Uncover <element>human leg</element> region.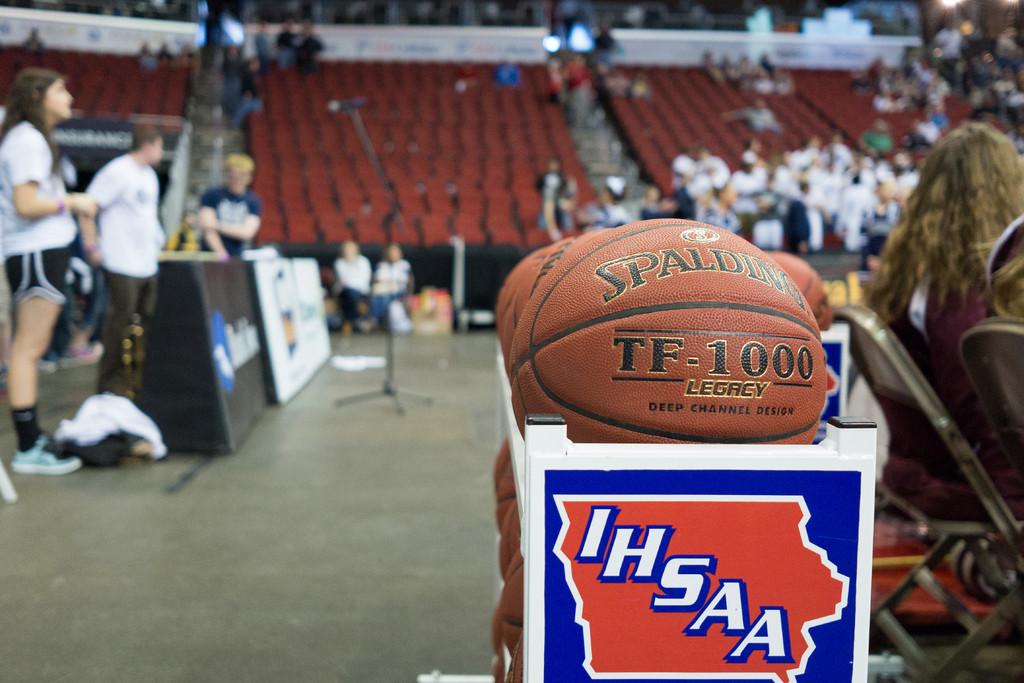
Uncovered: [x1=145, y1=248, x2=161, y2=322].
